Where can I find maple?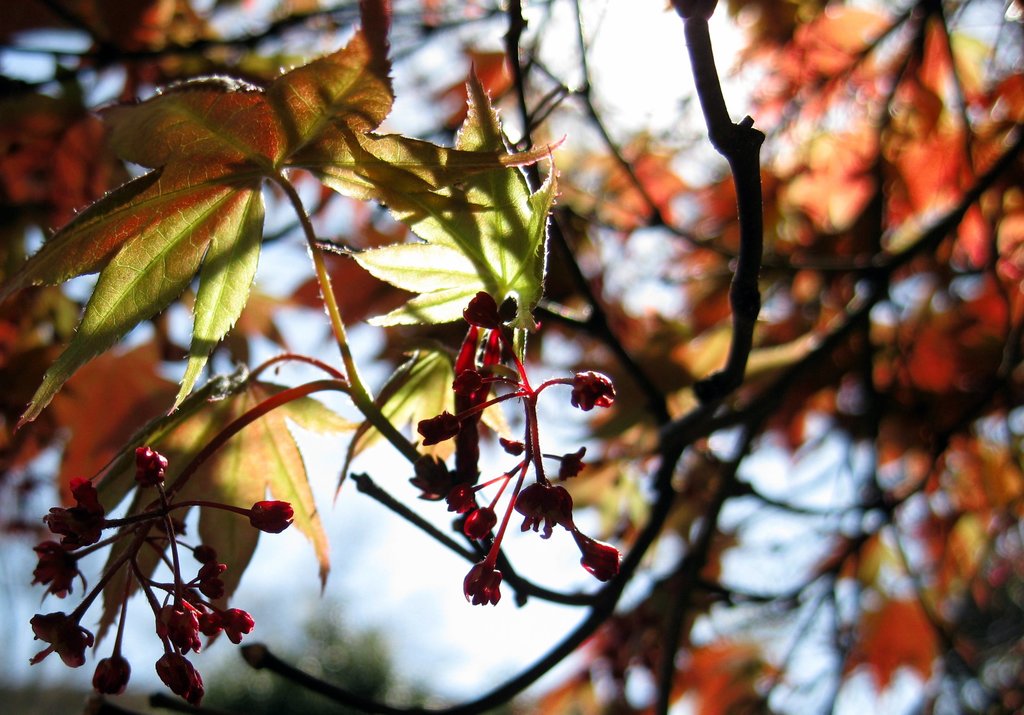
You can find it at bbox(94, 370, 364, 651).
